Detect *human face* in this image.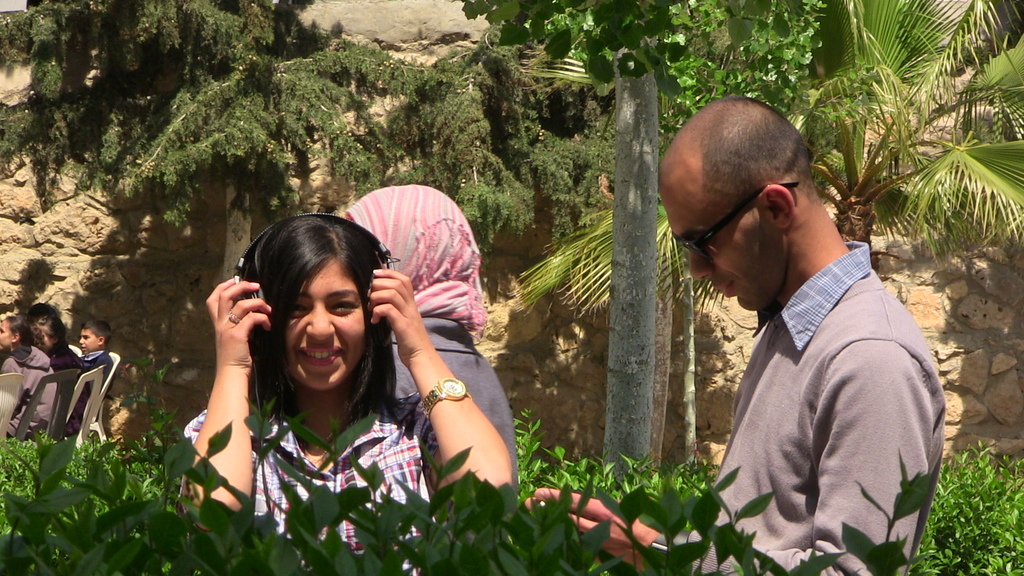
Detection: pyautogui.locateOnScreen(658, 179, 780, 316).
